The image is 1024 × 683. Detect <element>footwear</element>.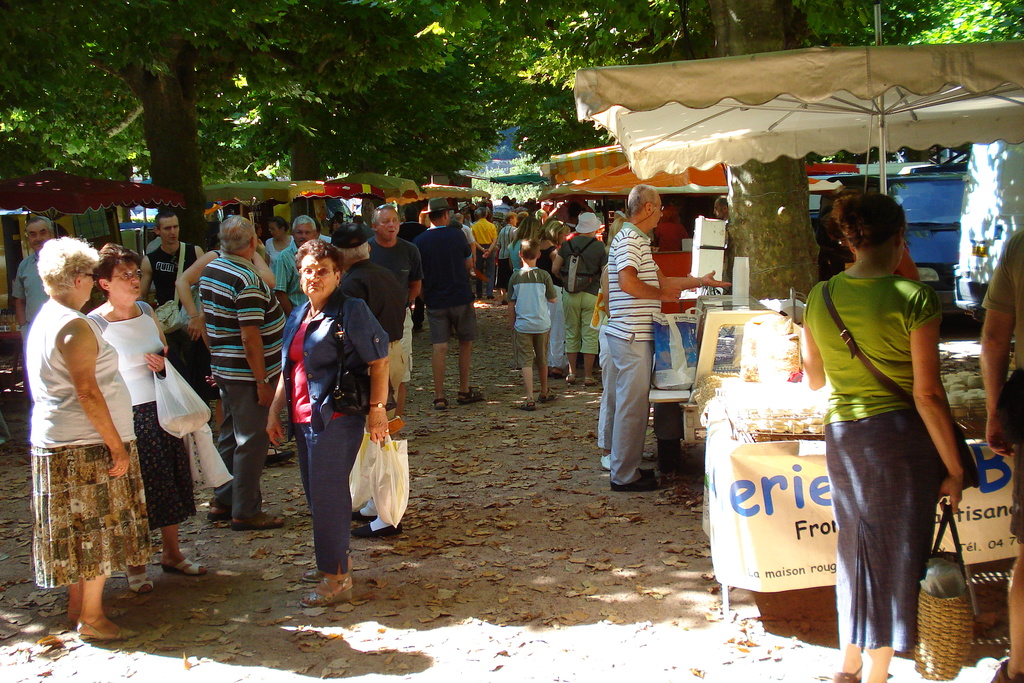
Detection: (536, 387, 556, 404).
